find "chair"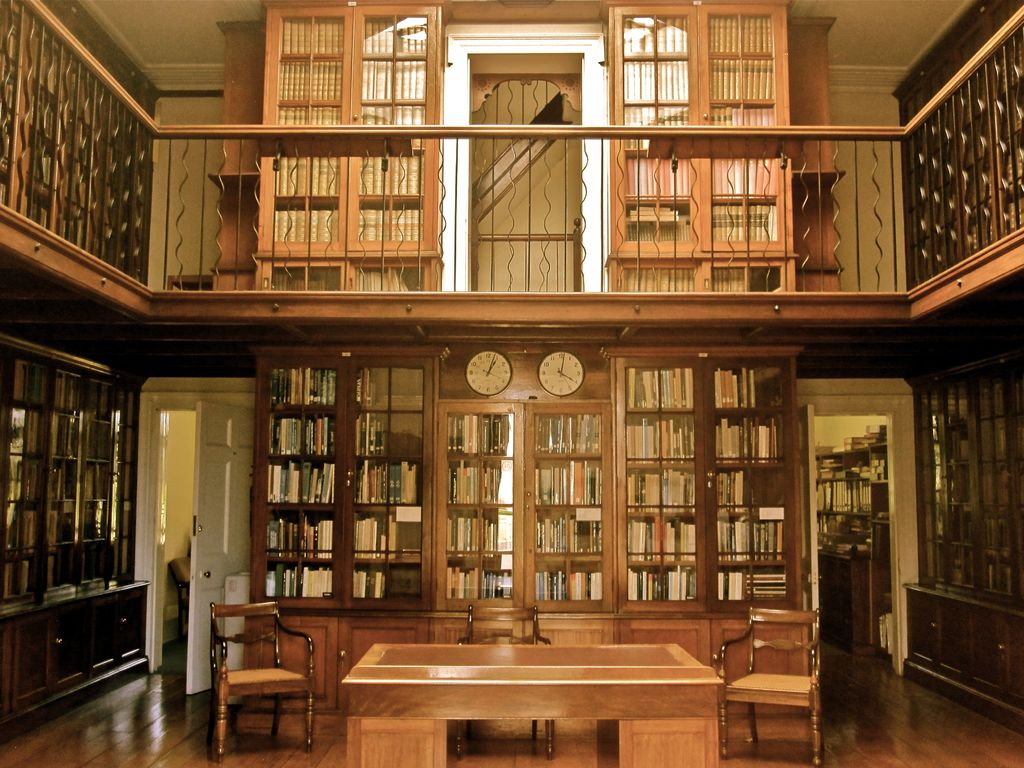
bbox=(169, 553, 196, 639)
